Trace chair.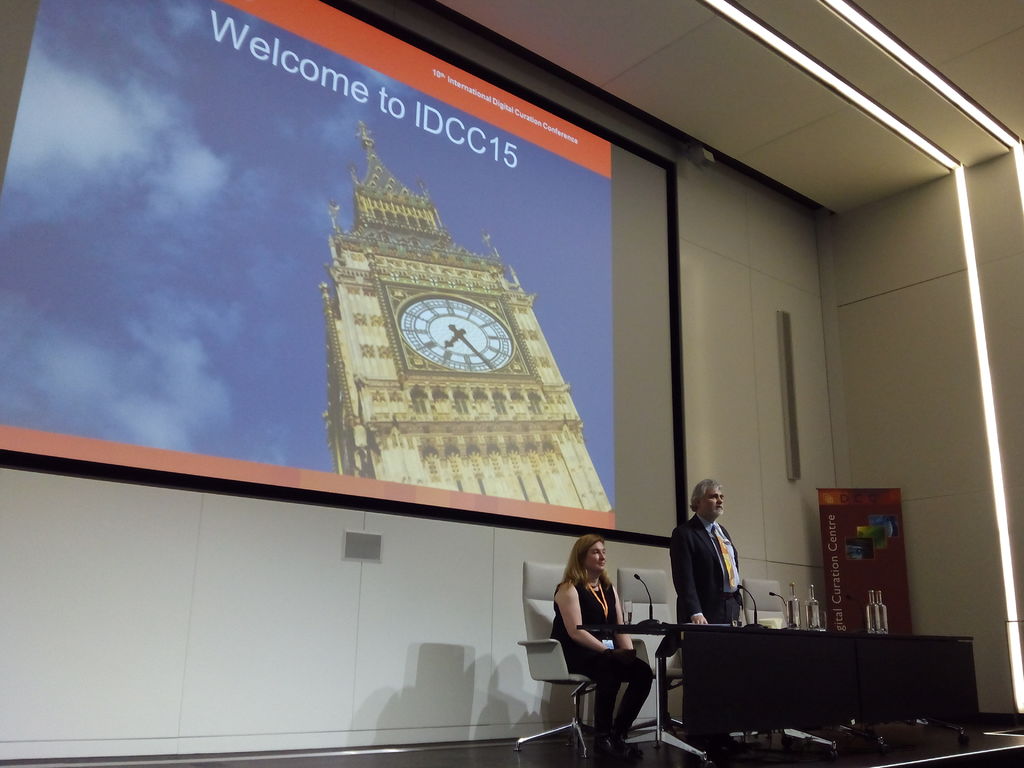
Traced to 510/558/583/758.
